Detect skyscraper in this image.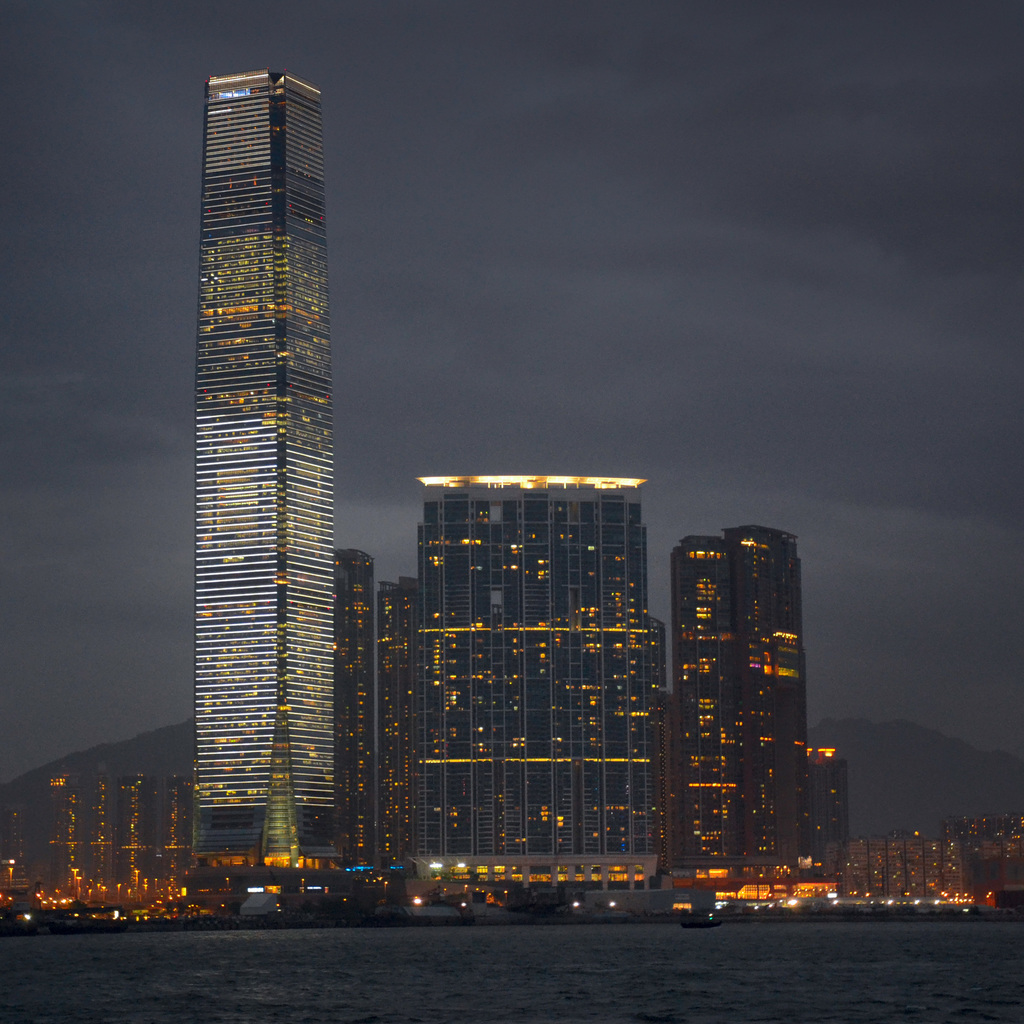
Detection: 159, 776, 189, 904.
